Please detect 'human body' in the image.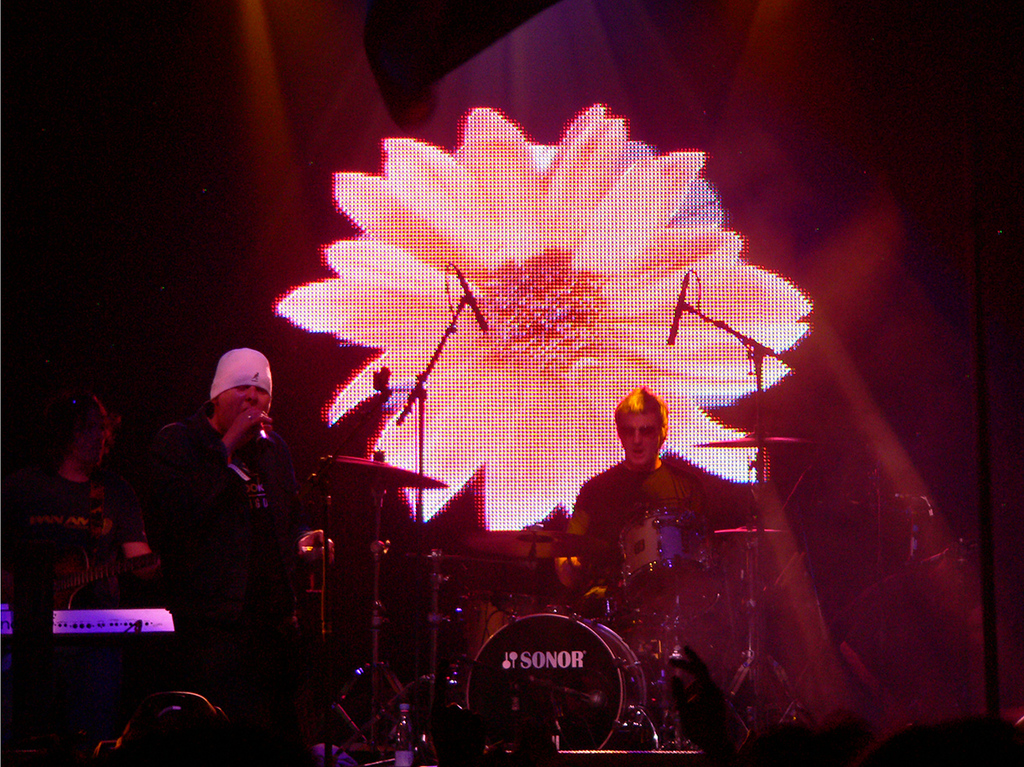
locate(548, 394, 754, 623).
